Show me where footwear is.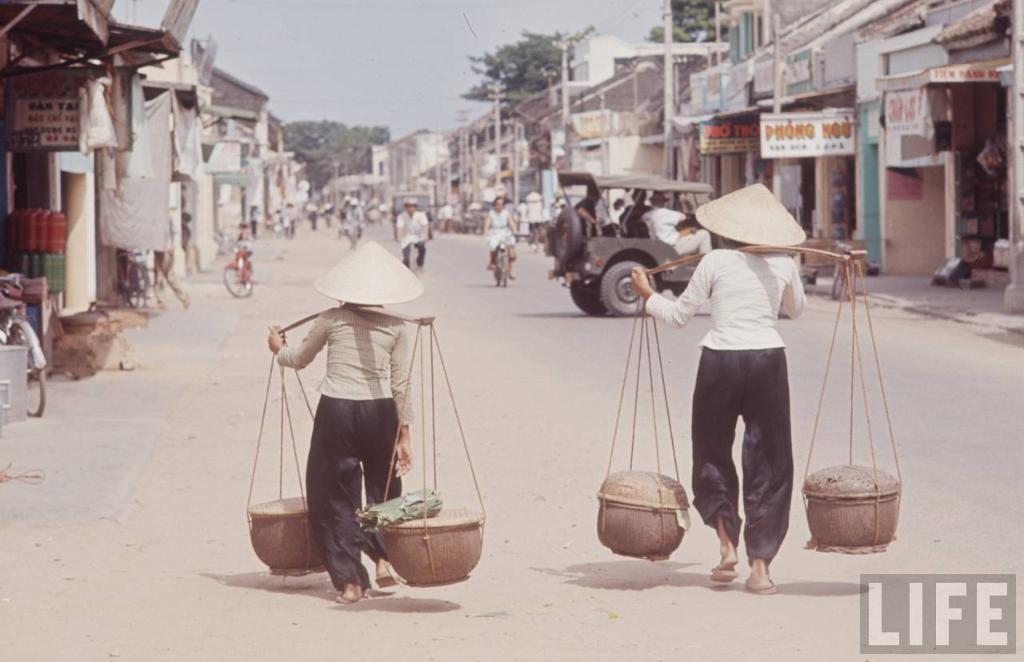
footwear is at <bbox>709, 561, 735, 584</bbox>.
